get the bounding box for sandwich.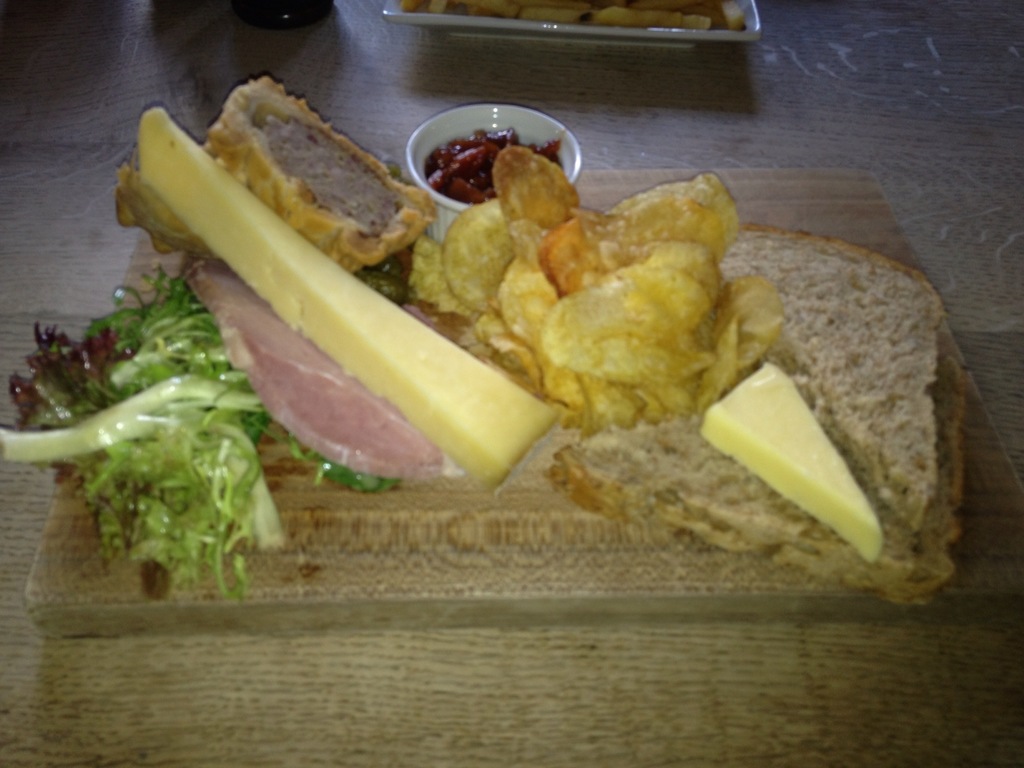
bbox(0, 73, 961, 597).
